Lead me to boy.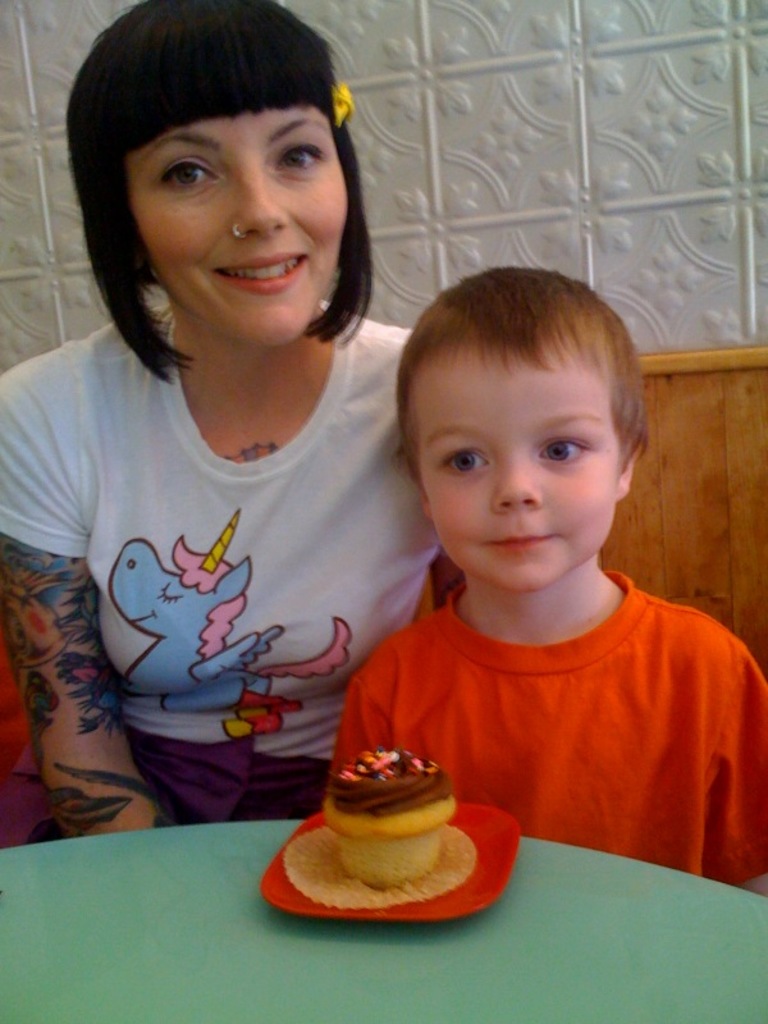
Lead to [317,253,767,900].
